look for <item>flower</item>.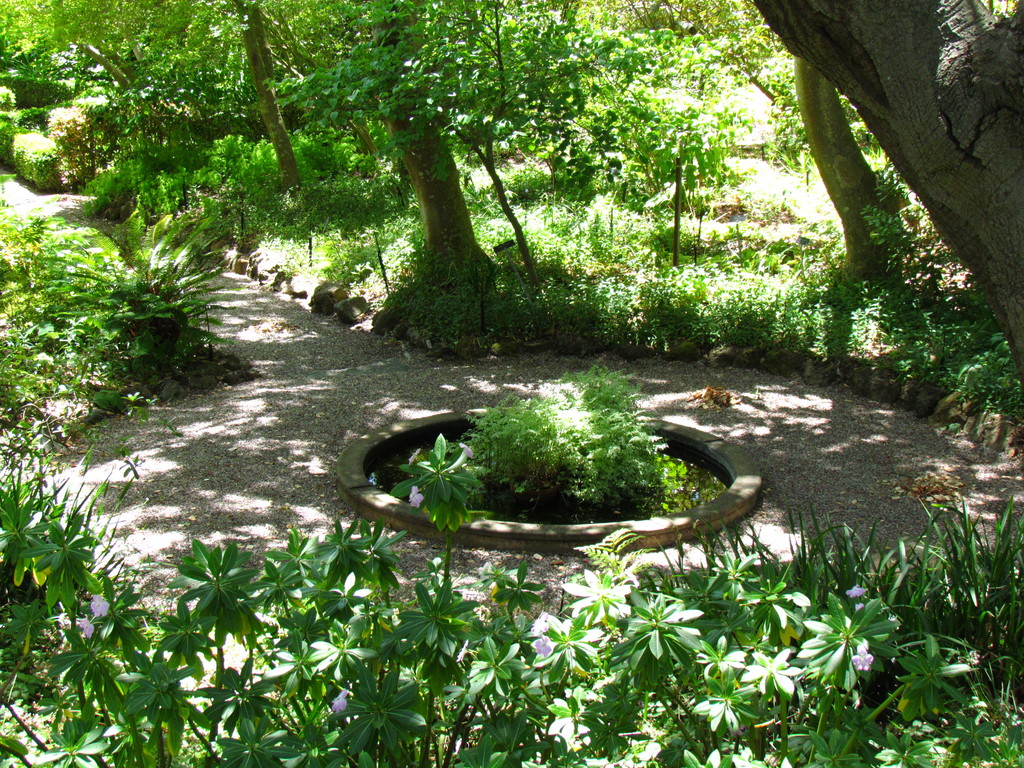
Found: detection(532, 634, 553, 659).
